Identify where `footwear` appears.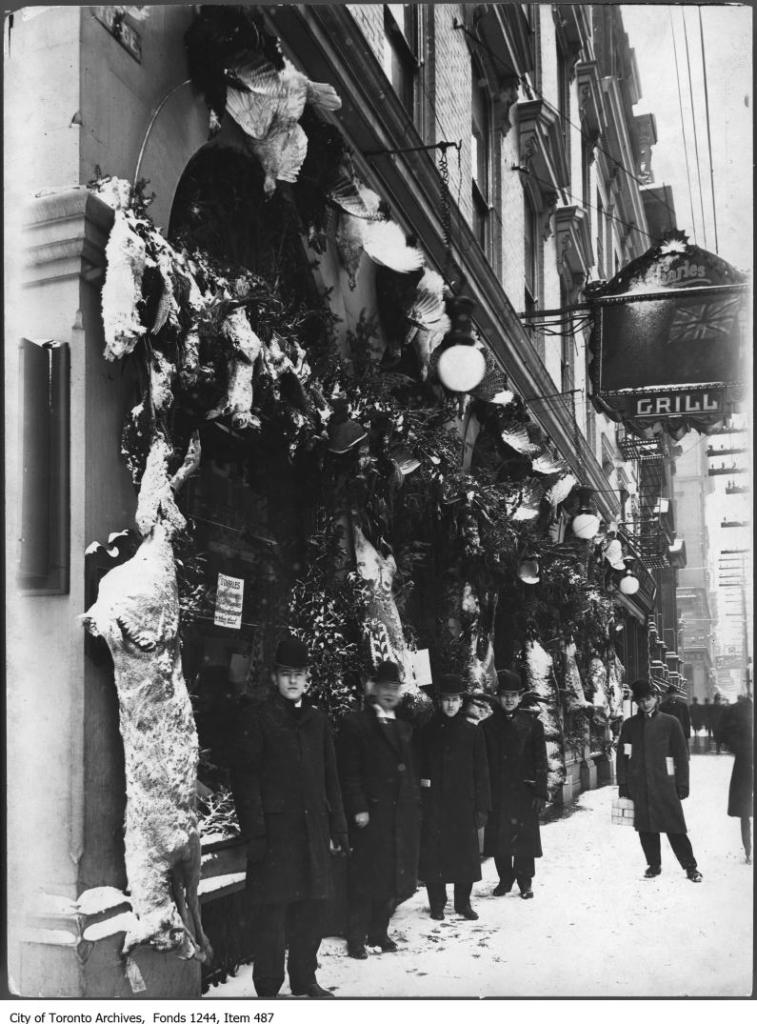
Appears at (x1=348, y1=945, x2=366, y2=959).
